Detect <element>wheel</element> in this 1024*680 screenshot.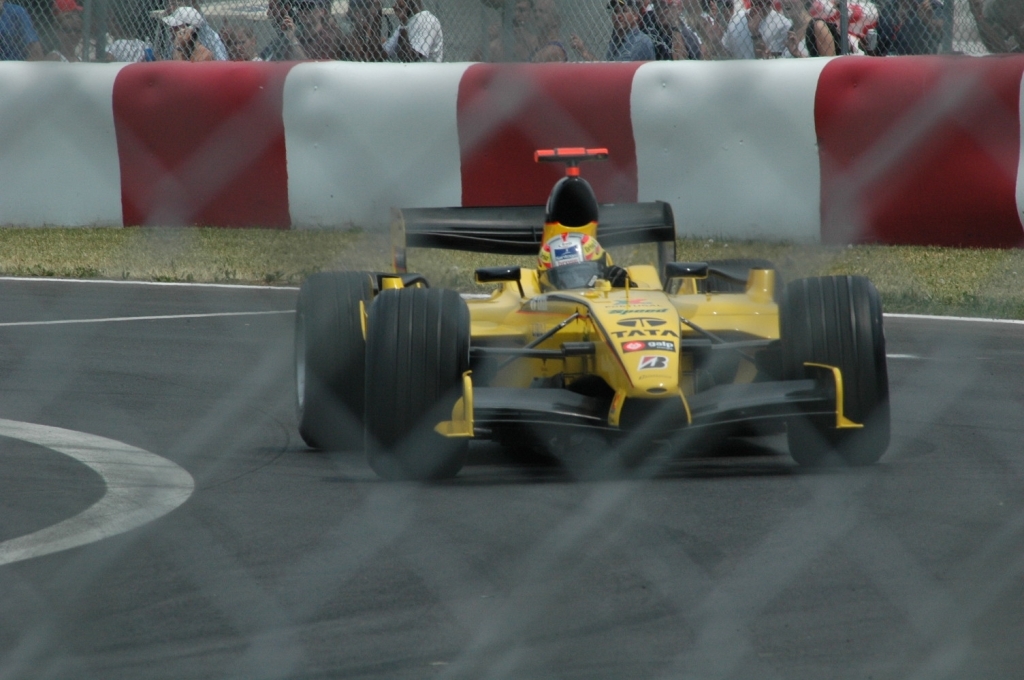
Detection: locate(357, 277, 465, 474).
